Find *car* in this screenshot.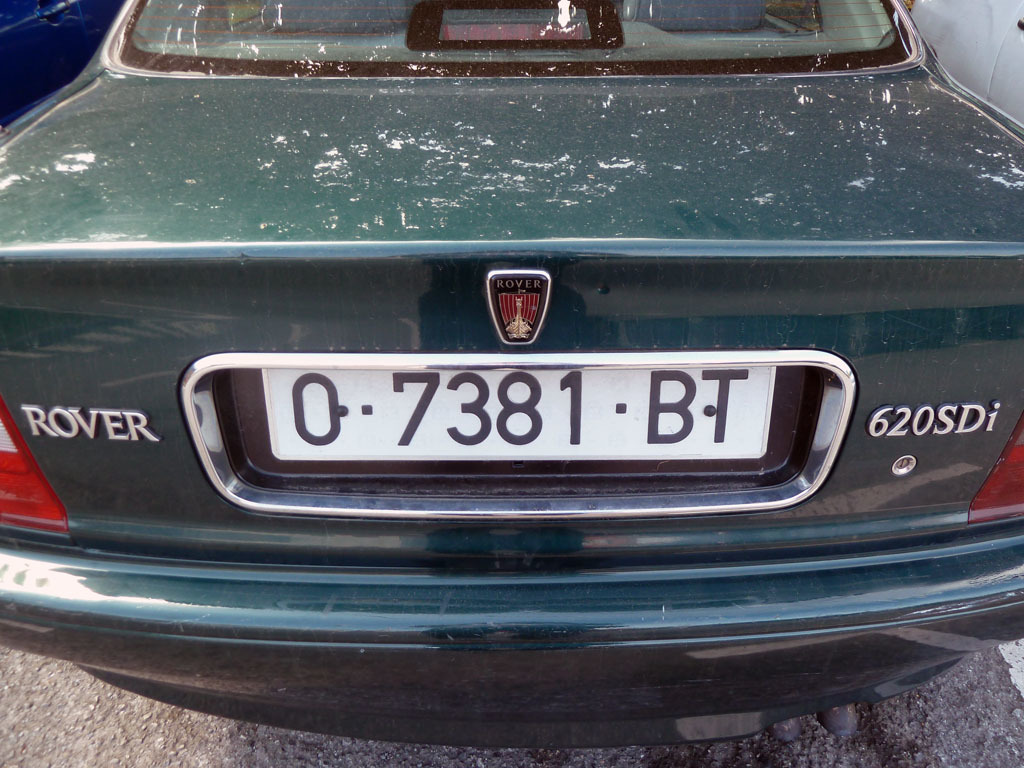
The bounding box for *car* is locate(0, 0, 1023, 749).
